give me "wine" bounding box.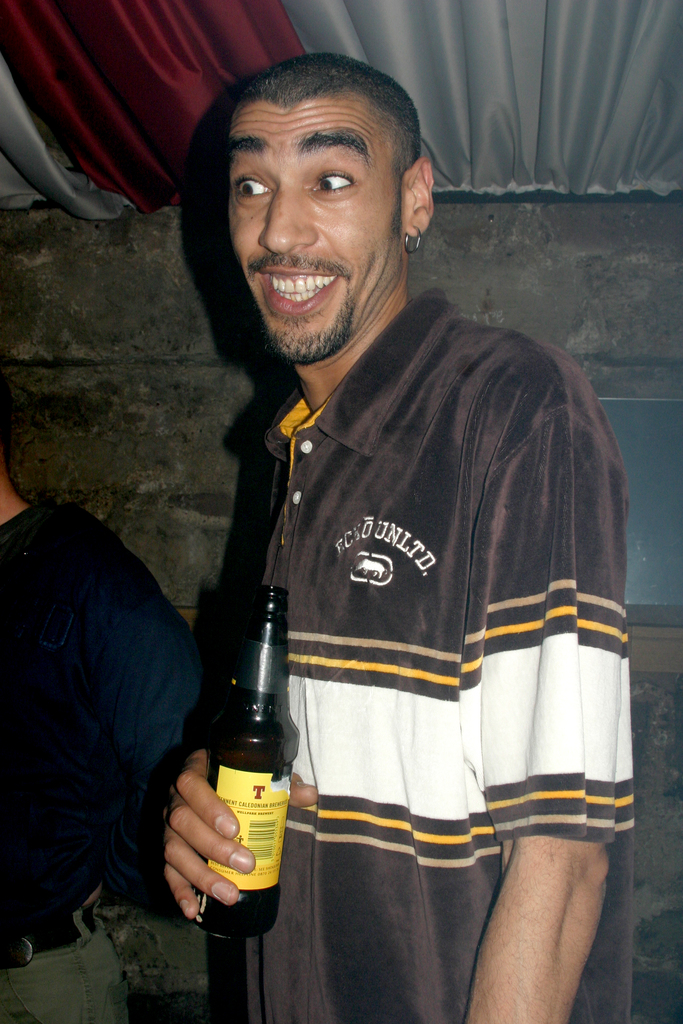
x1=190 y1=610 x2=292 y2=915.
